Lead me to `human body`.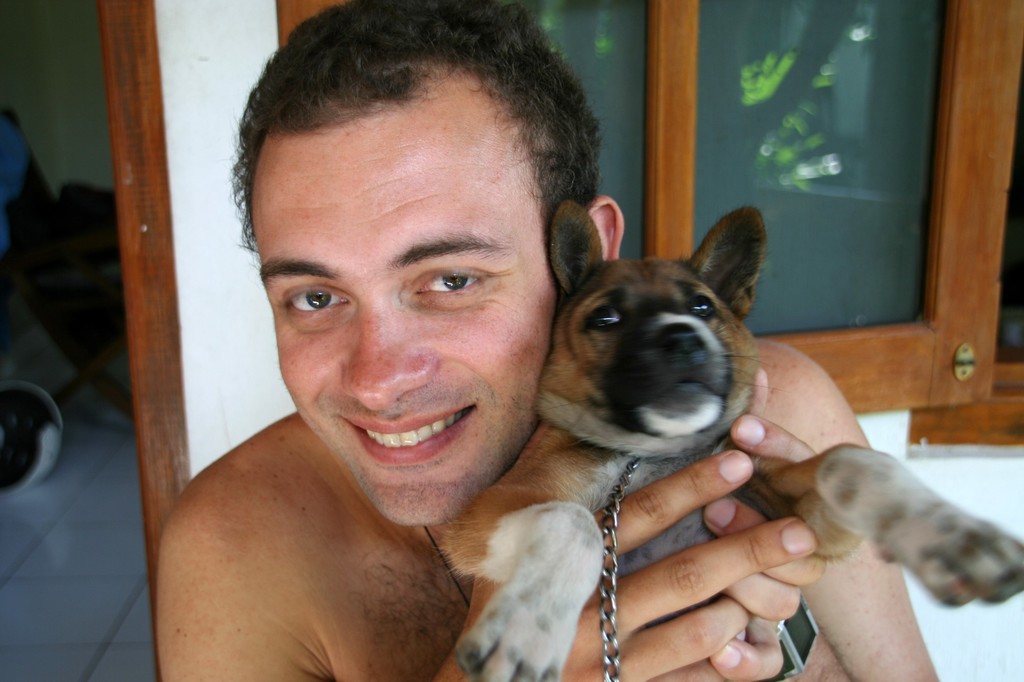
Lead to (x1=168, y1=83, x2=815, y2=681).
